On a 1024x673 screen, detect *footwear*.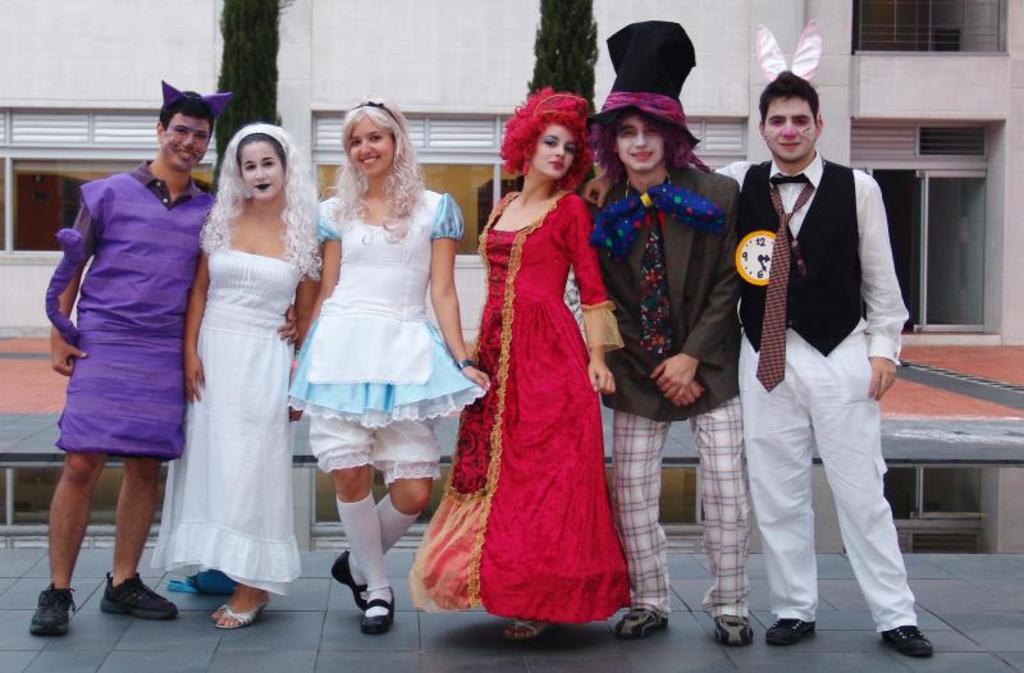
211, 594, 270, 627.
